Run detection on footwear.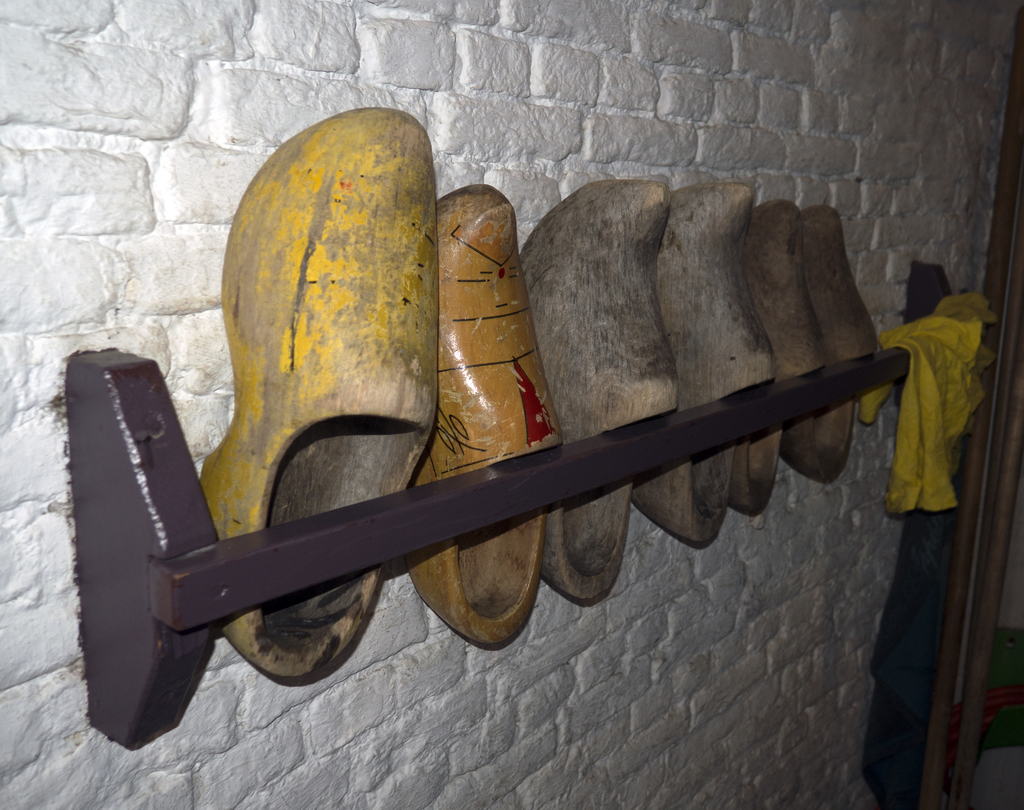
Result: 520 179 677 610.
